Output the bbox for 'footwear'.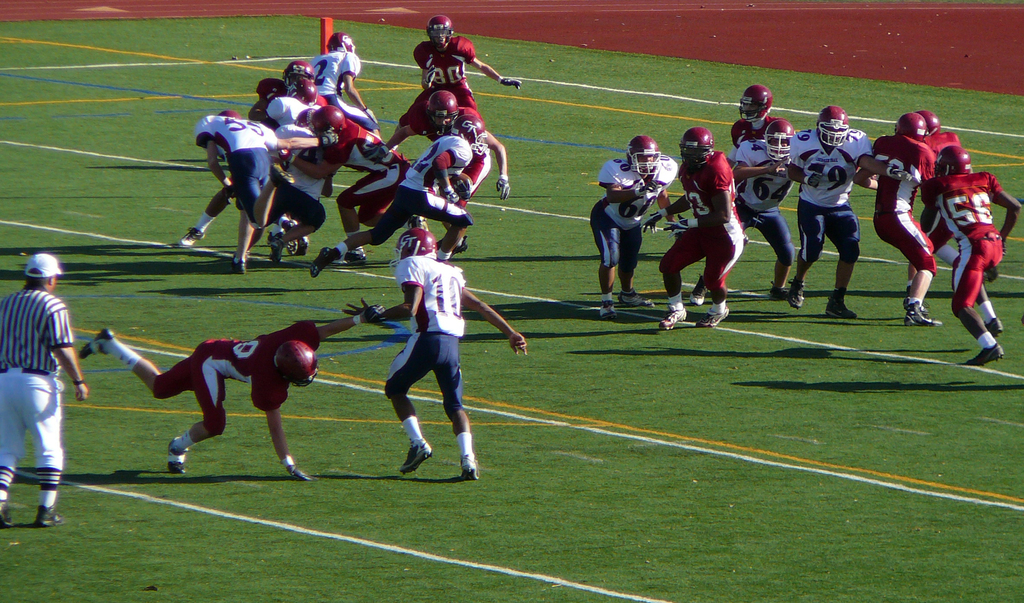
[x1=307, y1=247, x2=333, y2=278].
